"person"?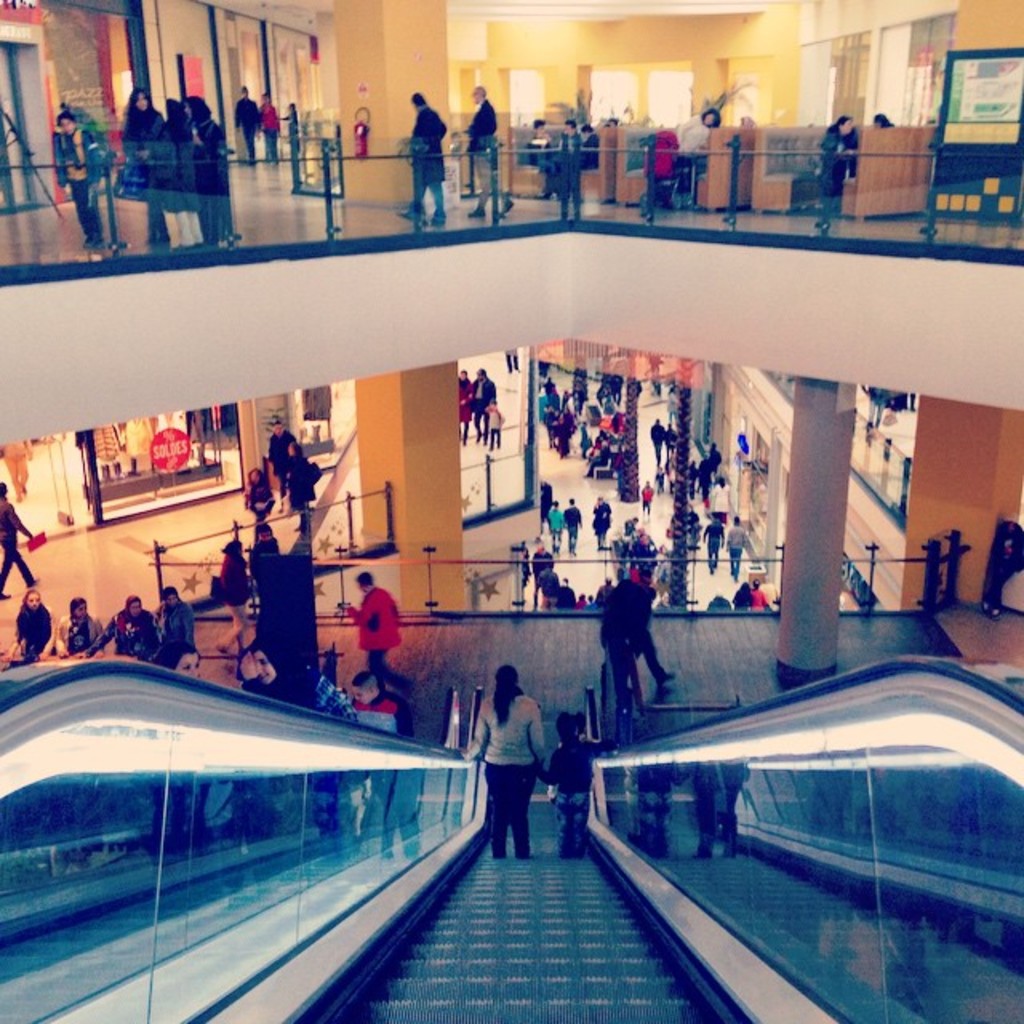
<box>341,568,406,683</box>
